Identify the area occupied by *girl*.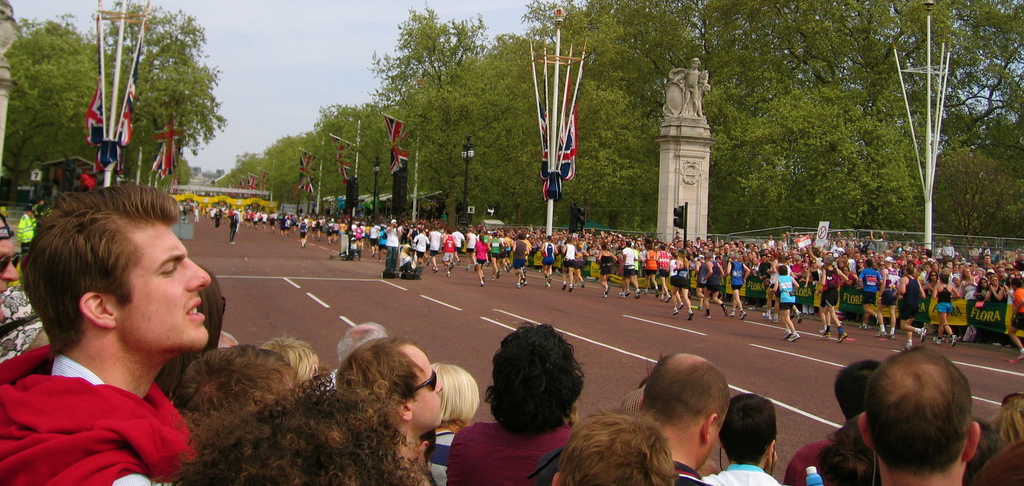
Area: [left=927, top=269, right=939, bottom=295].
